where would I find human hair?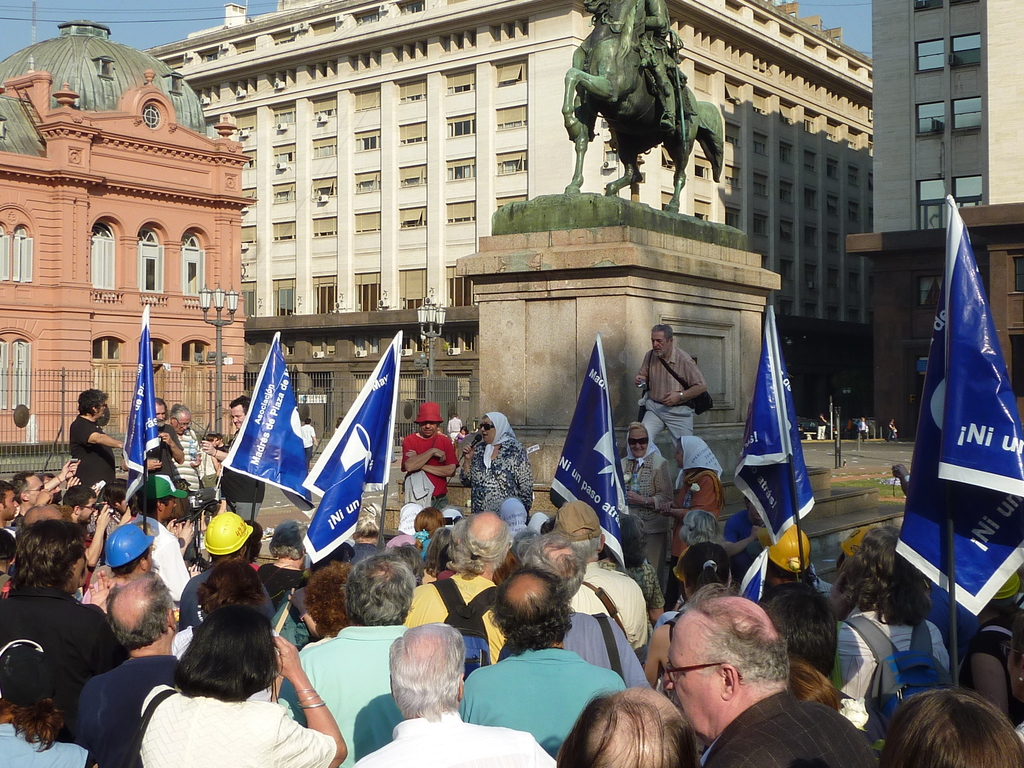
At [682,543,731,595].
